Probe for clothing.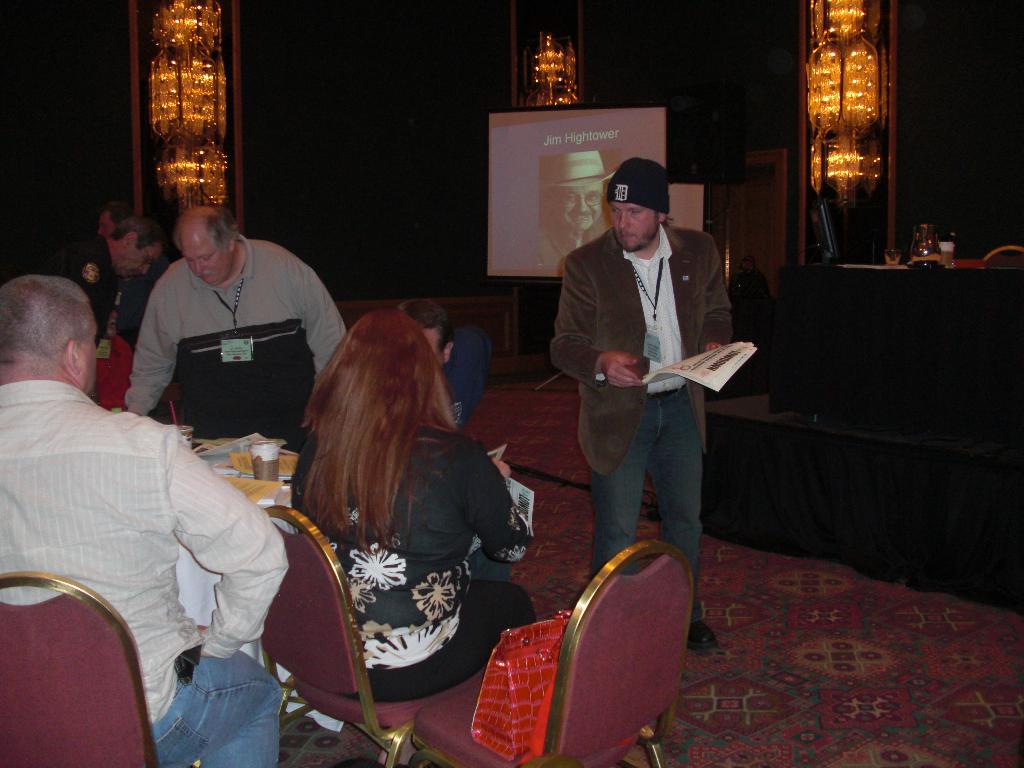
Probe result: locate(445, 328, 488, 421).
